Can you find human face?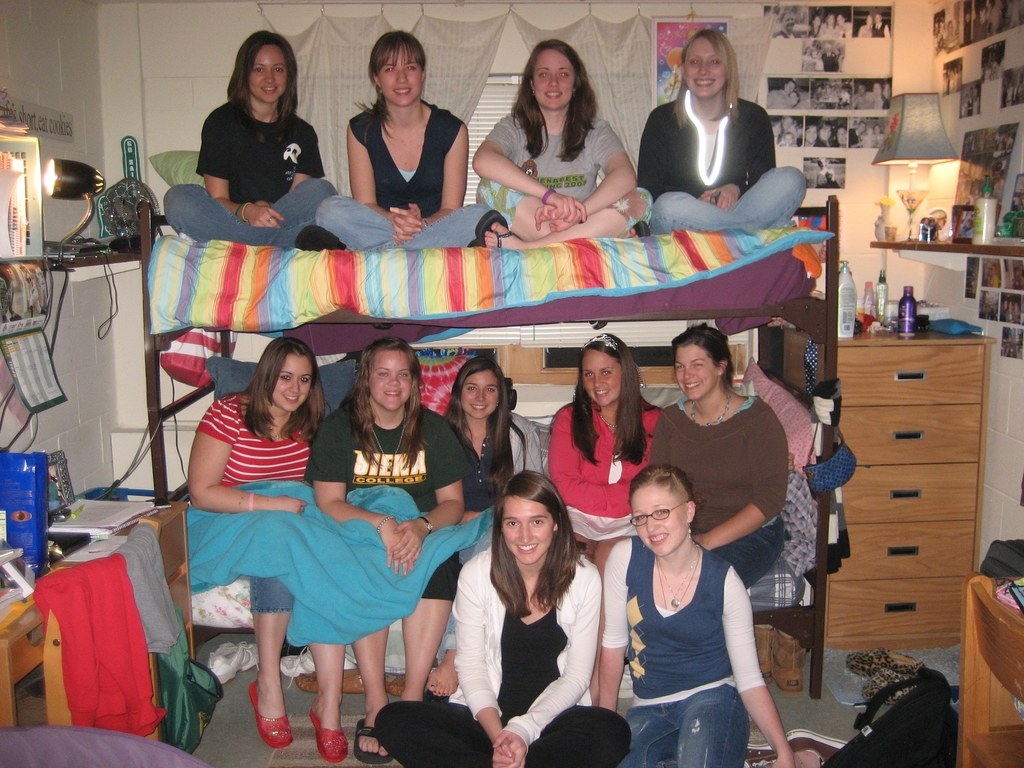
Yes, bounding box: (248,43,287,101).
